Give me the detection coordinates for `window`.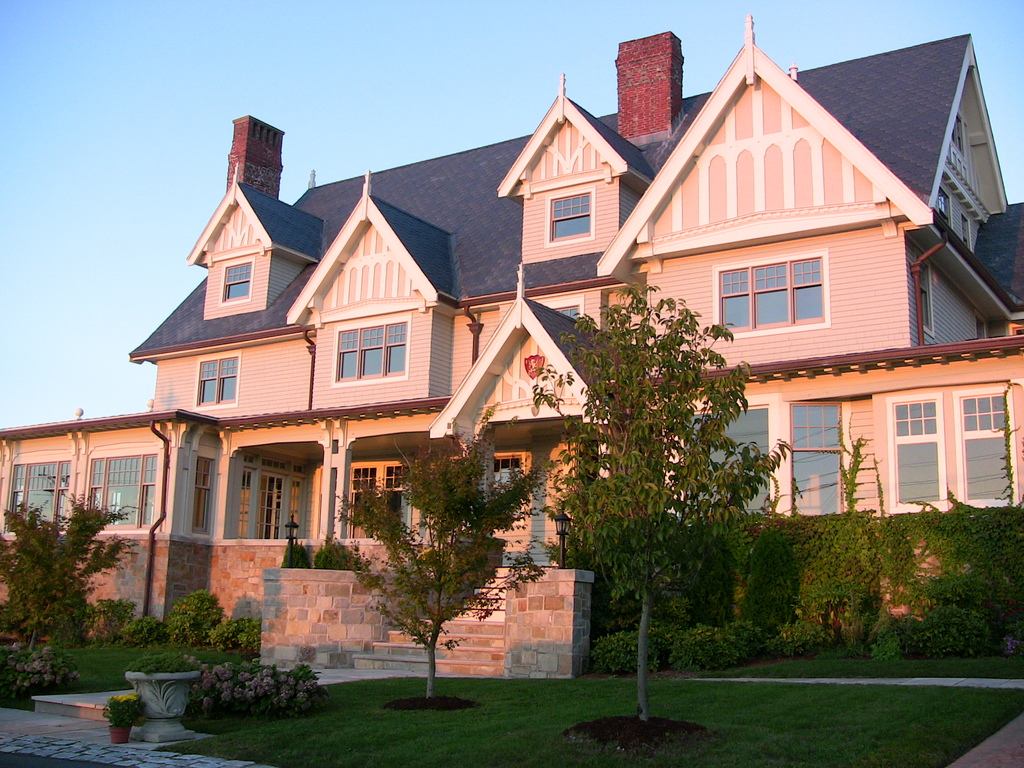
[left=939, top=188, right=953, bottom=227].
